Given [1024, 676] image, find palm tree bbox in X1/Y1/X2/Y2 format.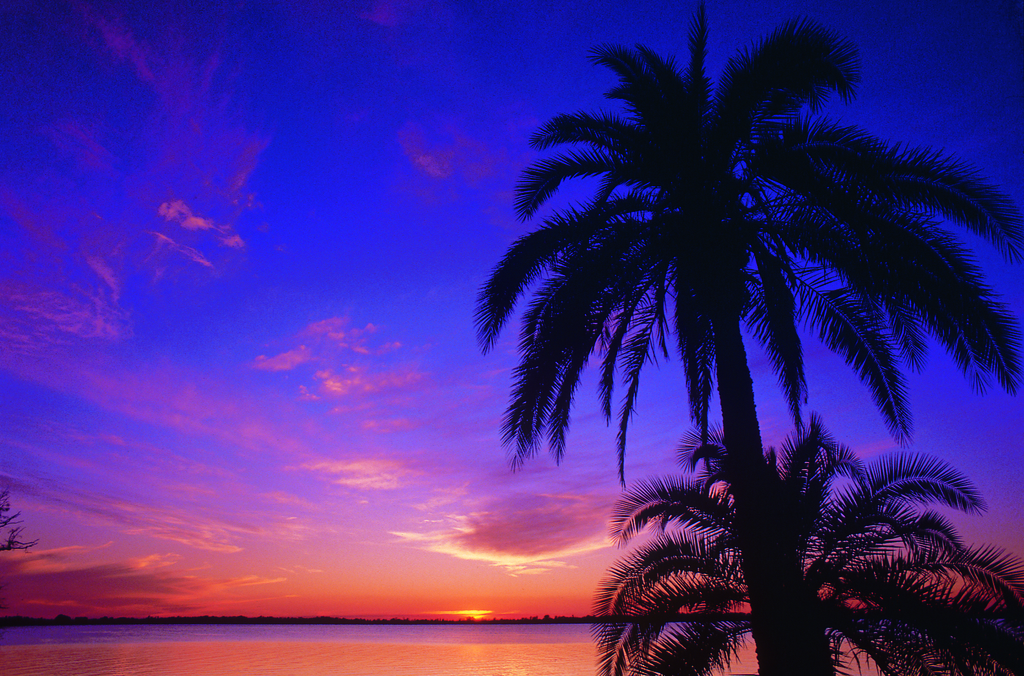
461/40/985/675.
